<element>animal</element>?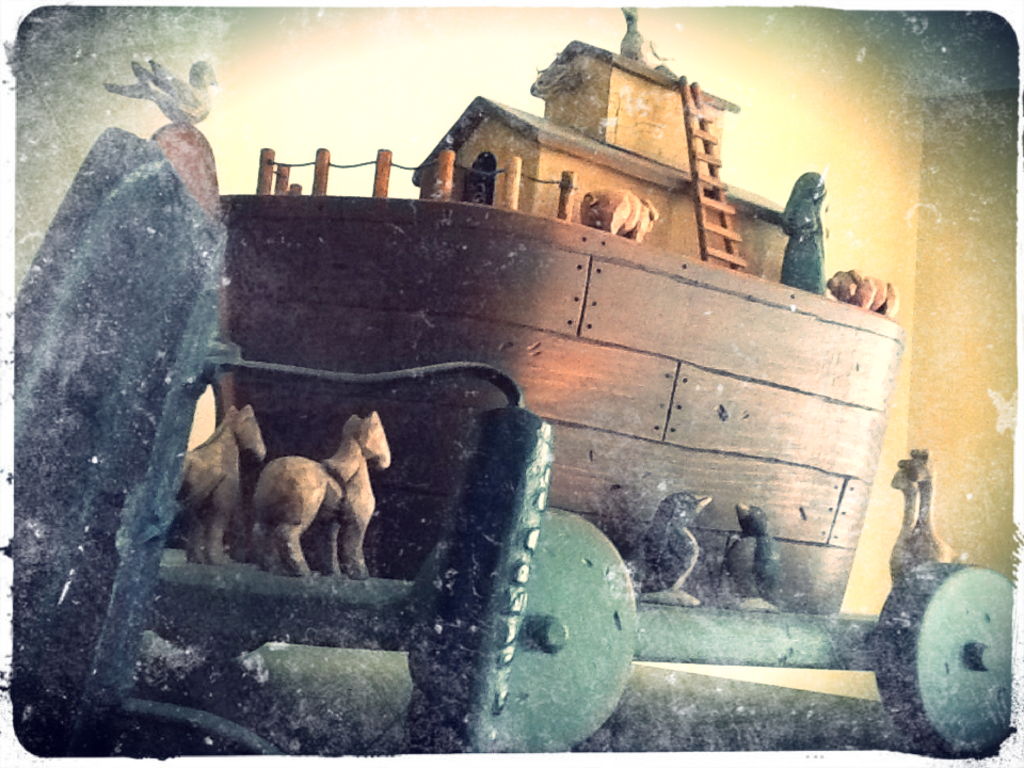
crop(828, 268, 899, 314)
